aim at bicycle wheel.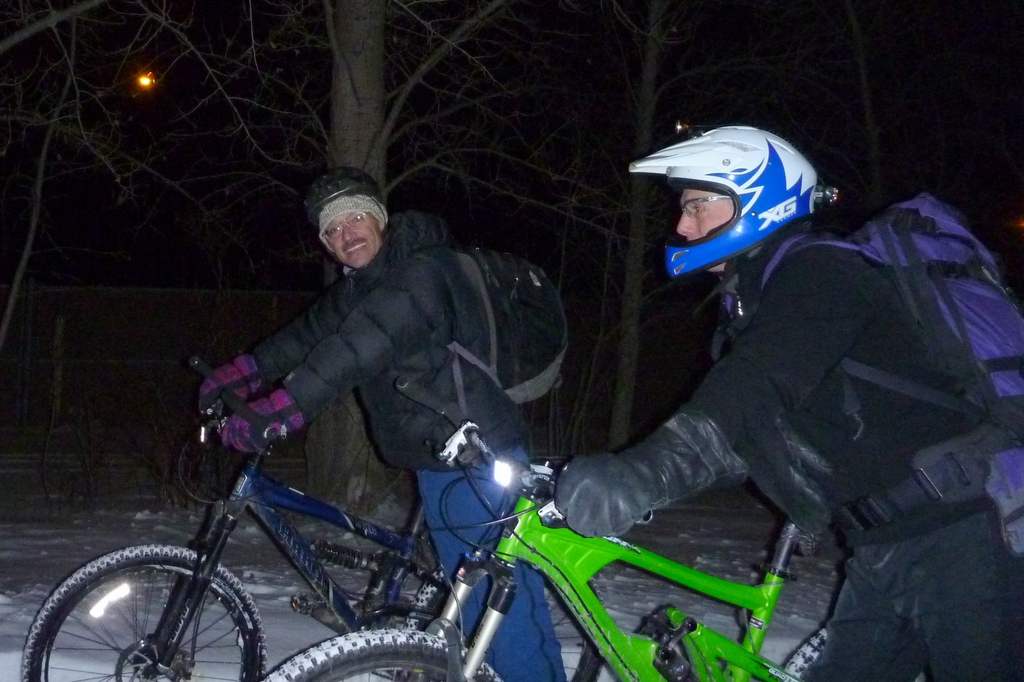
Aimed at <region>20, 541, 274, 681</region>.
